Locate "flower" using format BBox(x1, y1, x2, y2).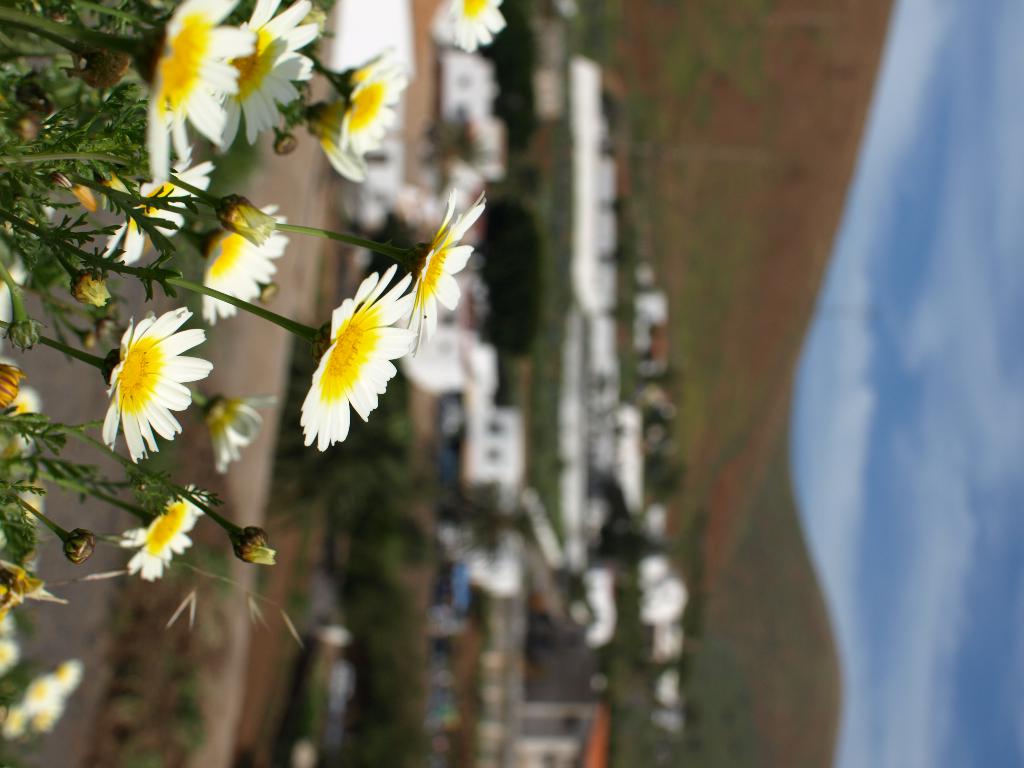
BBox(205, 195, 294, 322).
